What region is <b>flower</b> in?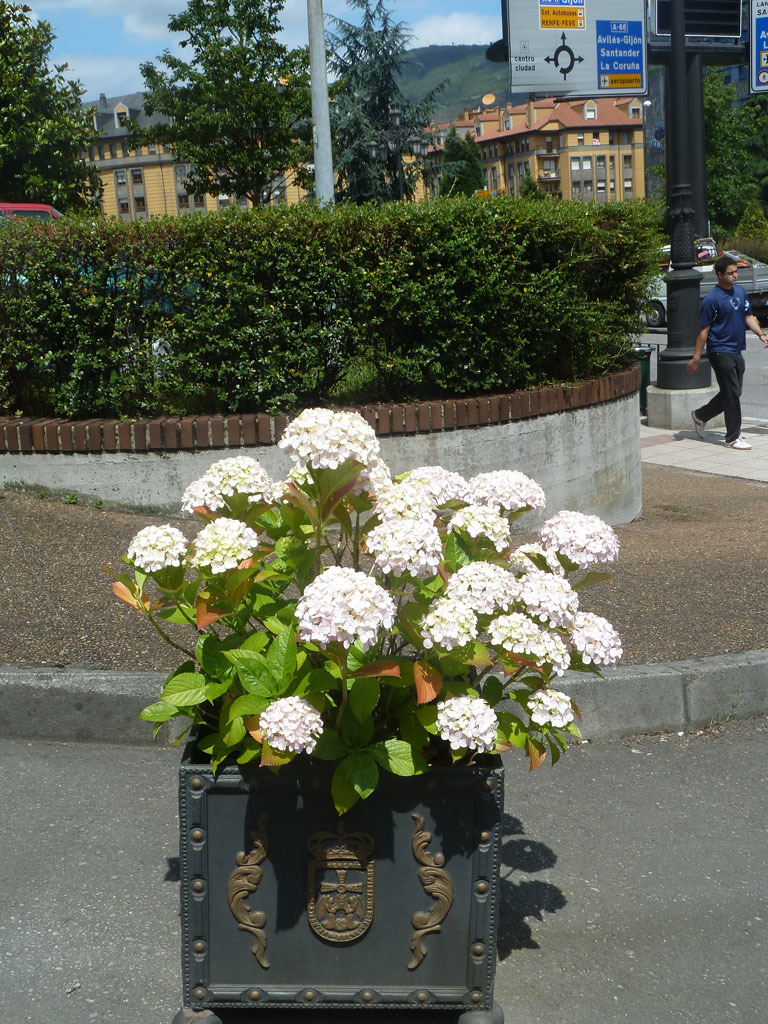
x1=290 y1=570 x2=391 y2=651.
